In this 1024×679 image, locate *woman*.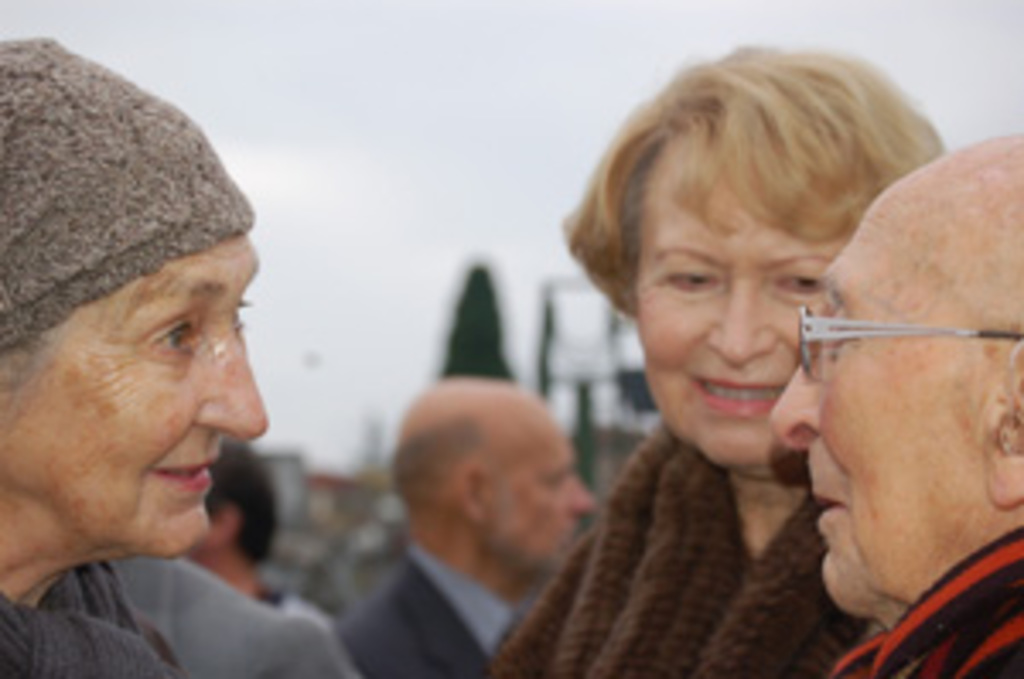
Bounding box: <bbox>481, 44, 942, 676</bbox>.
